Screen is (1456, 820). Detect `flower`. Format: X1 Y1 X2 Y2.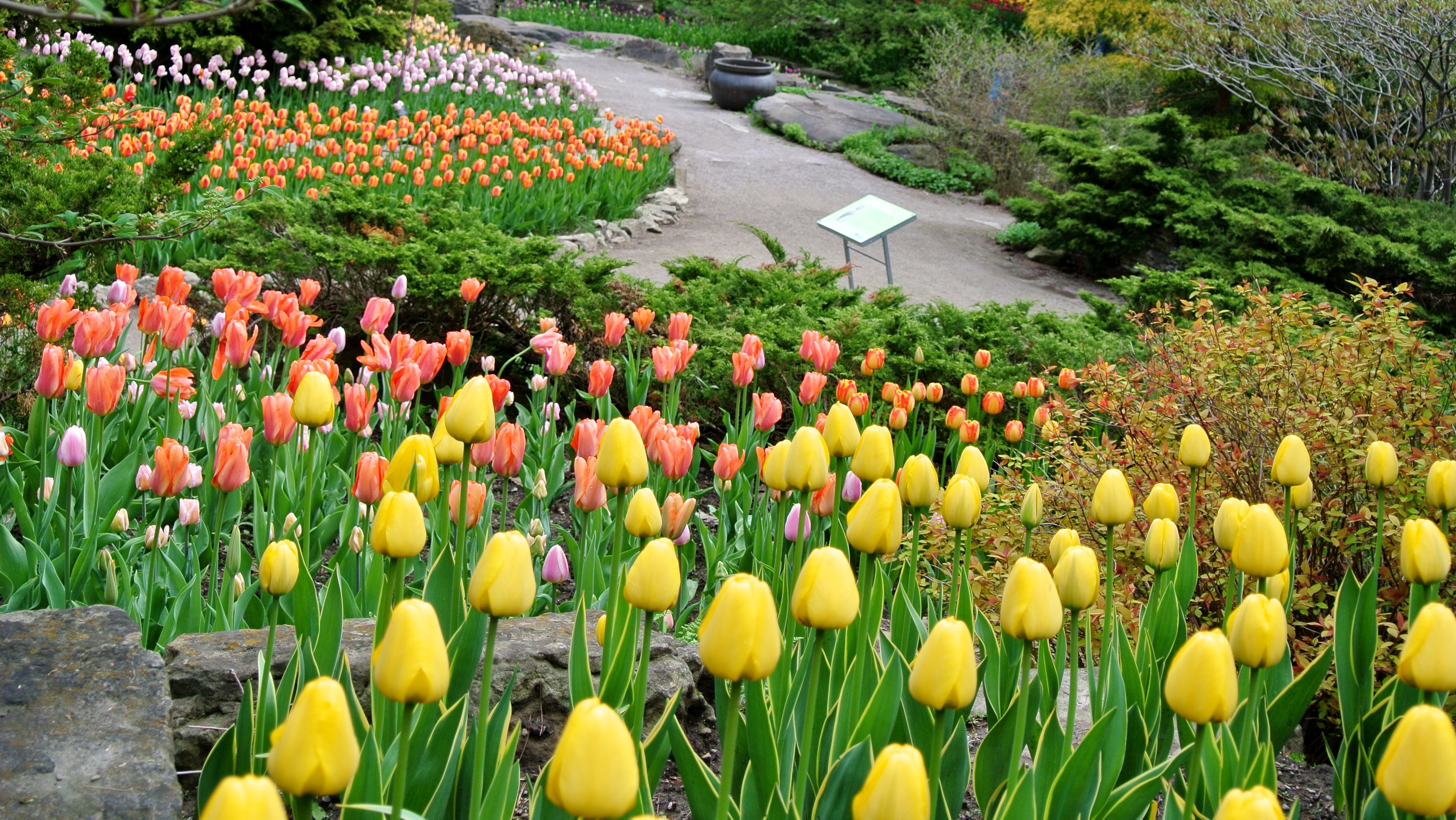
366 130 373 141.
